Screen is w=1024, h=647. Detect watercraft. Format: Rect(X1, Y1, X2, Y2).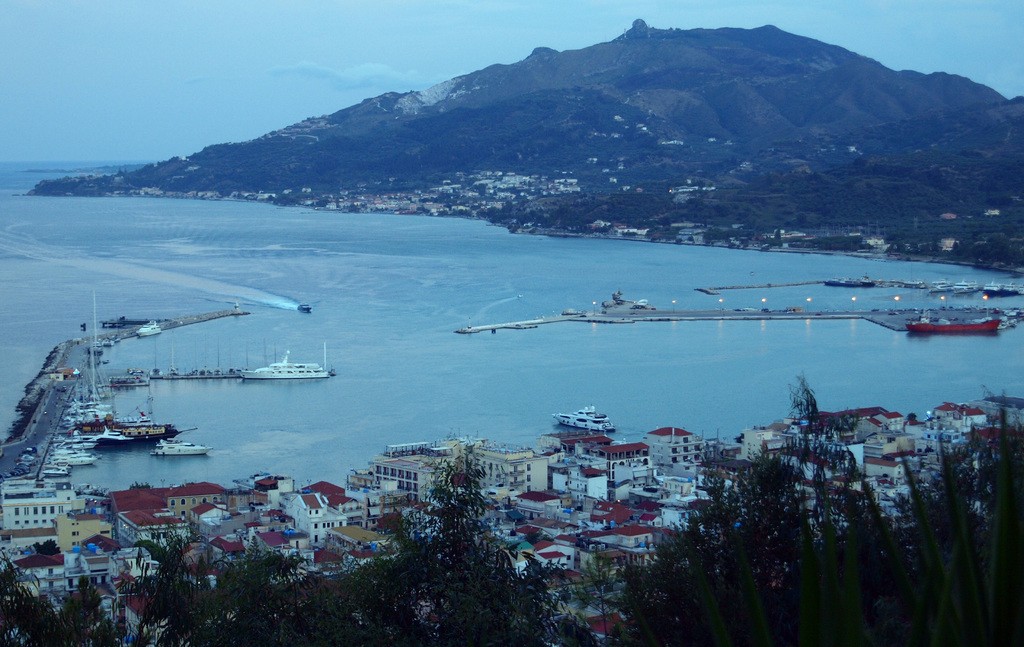
Rect(241, 341, 333, 380).
